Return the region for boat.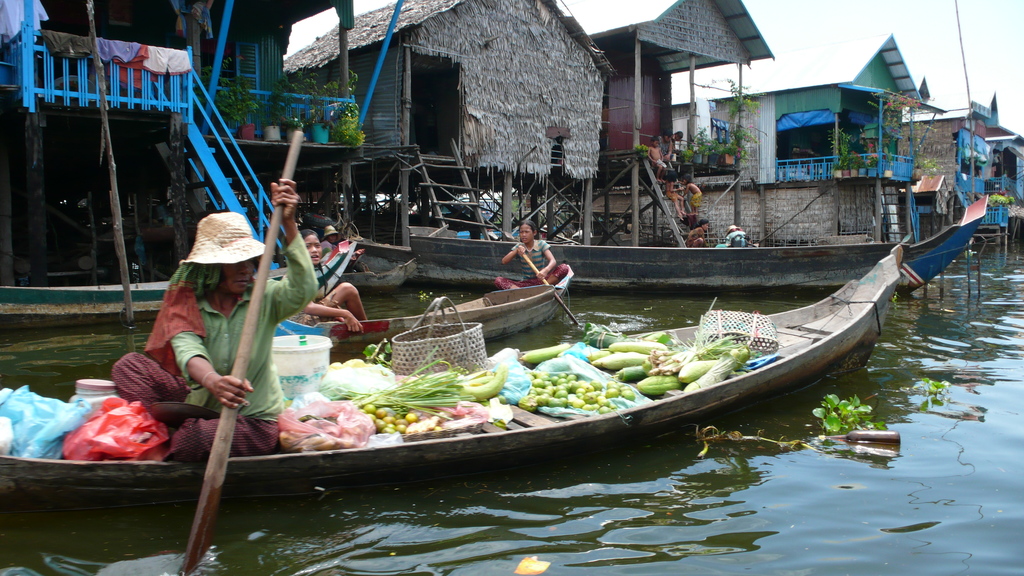
{"x1": 355, "y1": 193, "x2": 1008, "y2": 296}.
